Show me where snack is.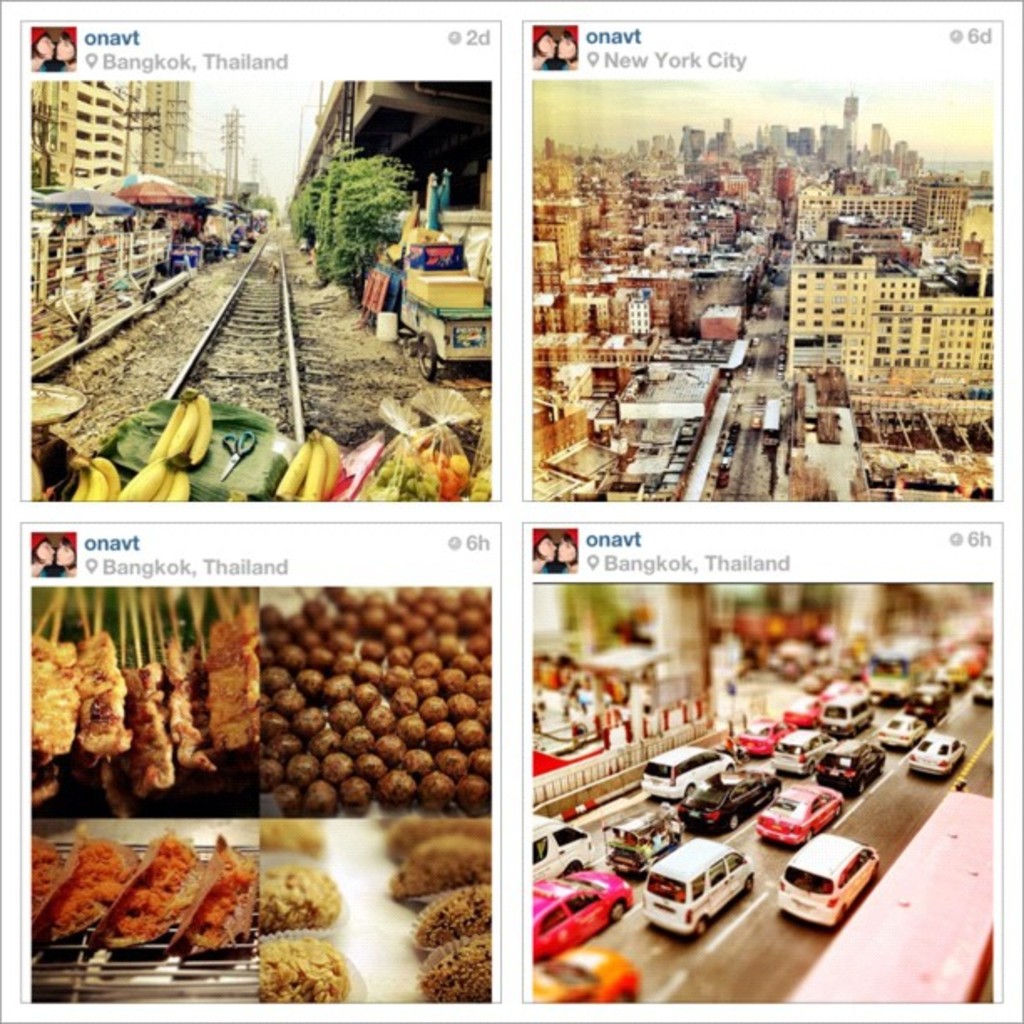
snack is at 263:872:341:935.
